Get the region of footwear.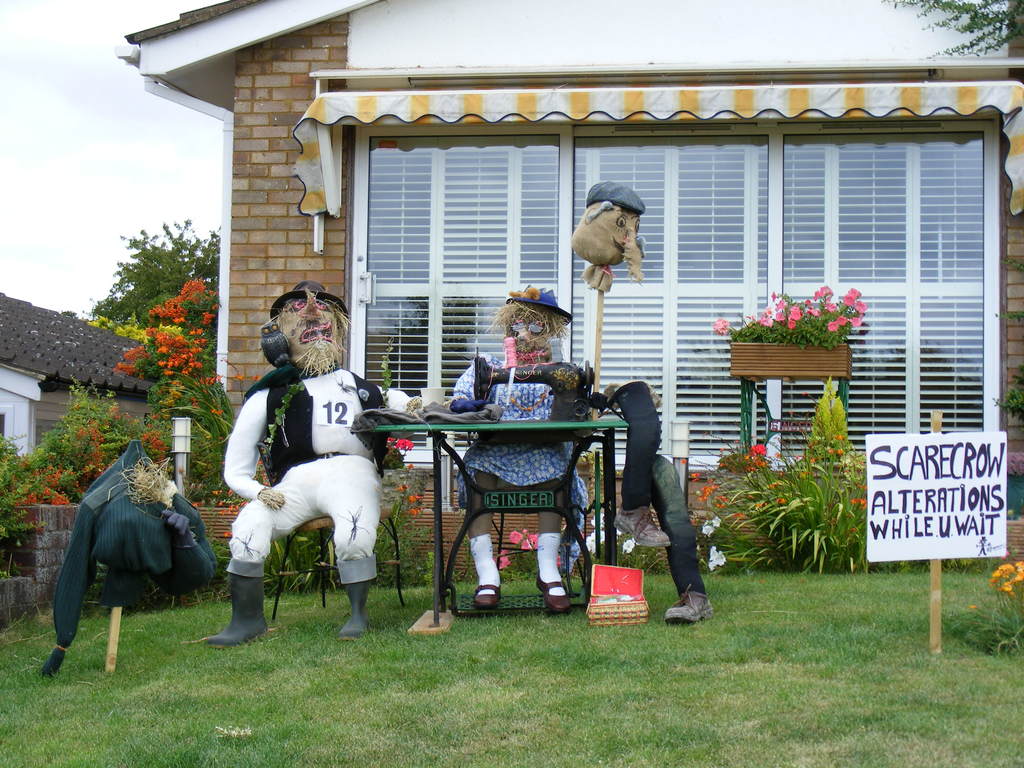
locate(200, 572, 269, 648).
